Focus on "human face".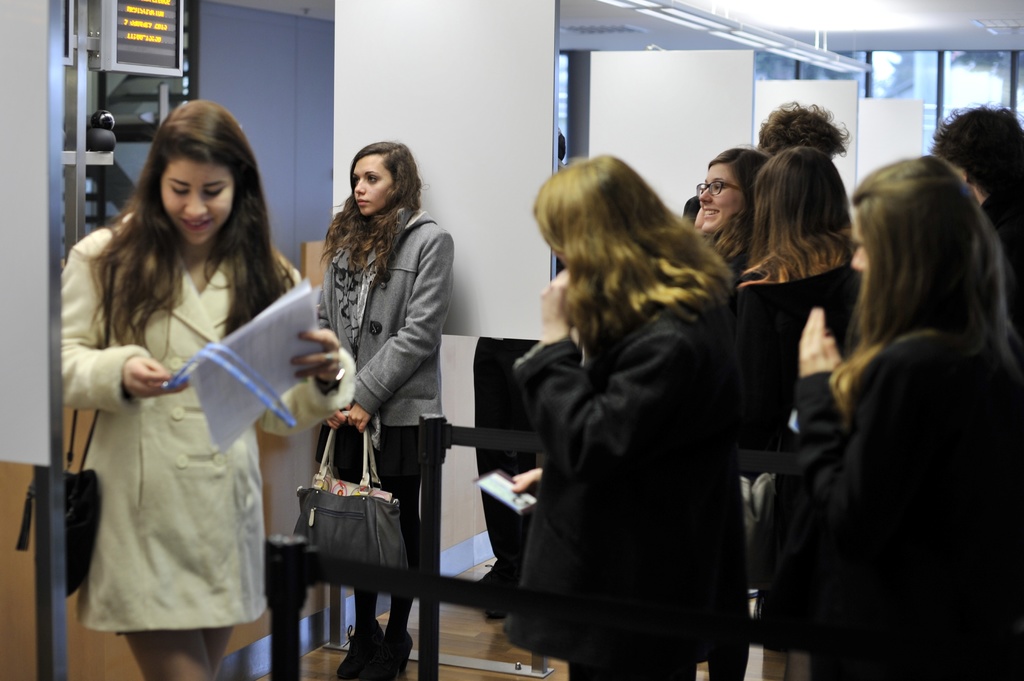
Focused at [x1=351, y1=154, x2=397, y2=216].
